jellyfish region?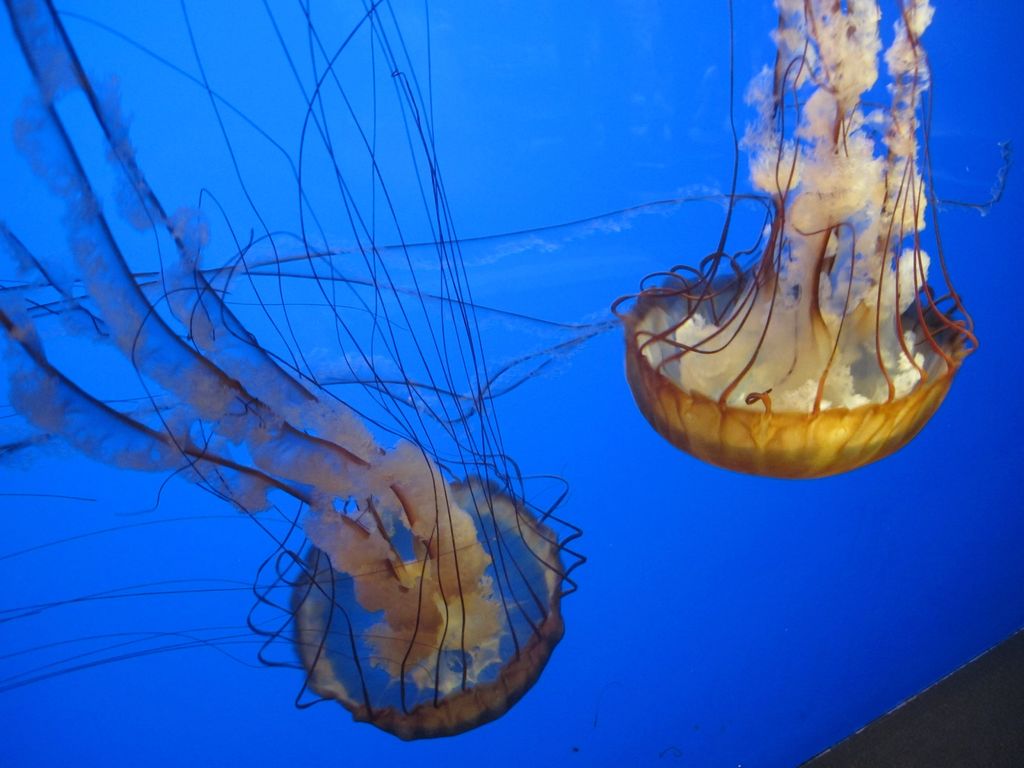
[x1=614, y1=23, x2=989, y2=513]
